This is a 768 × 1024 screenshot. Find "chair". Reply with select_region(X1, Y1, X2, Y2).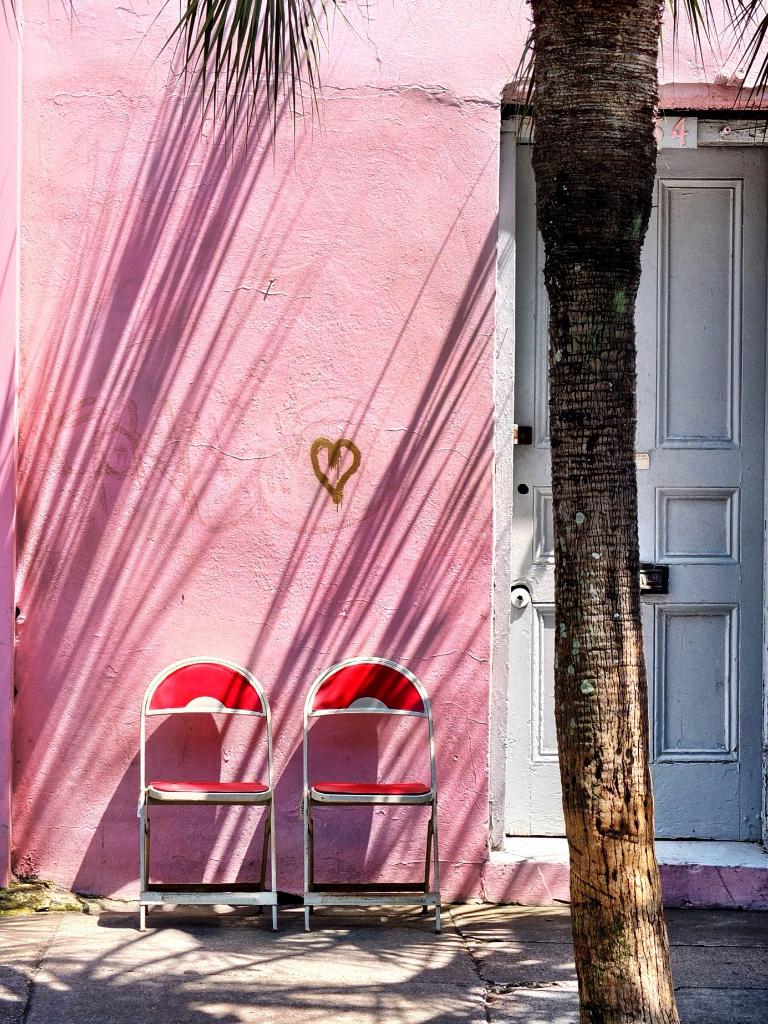
select_region(301, 650, 441, 934).
